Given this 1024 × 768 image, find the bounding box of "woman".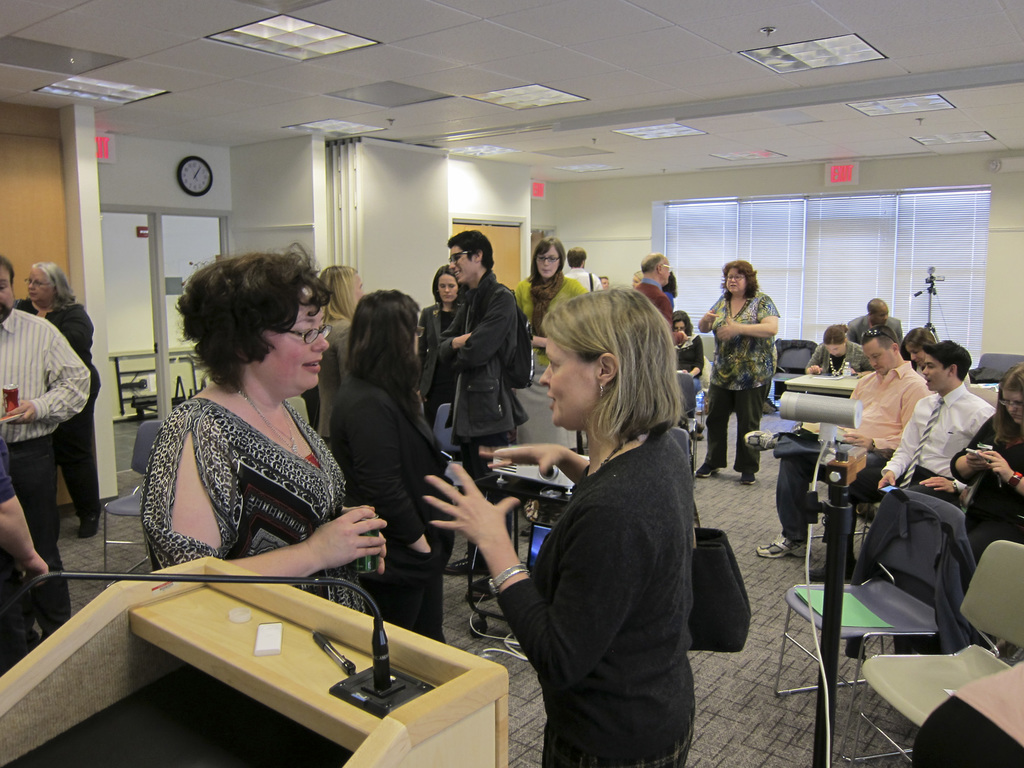
(left=10, top=256, right=104, bottom=548).
